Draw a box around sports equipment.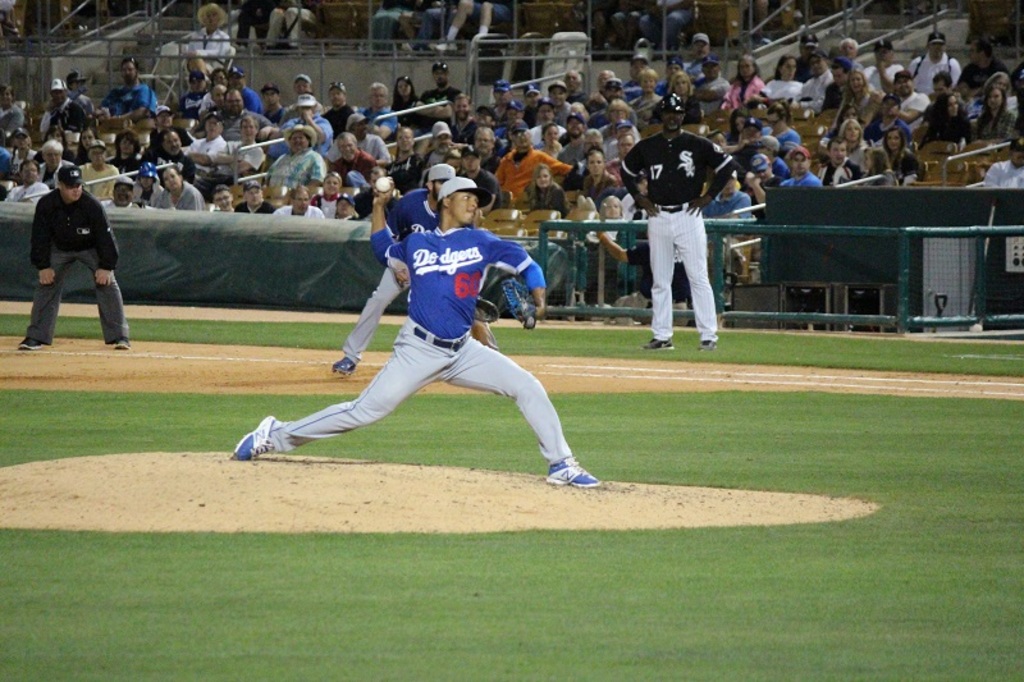
locate(230, 411, 284, 466).
